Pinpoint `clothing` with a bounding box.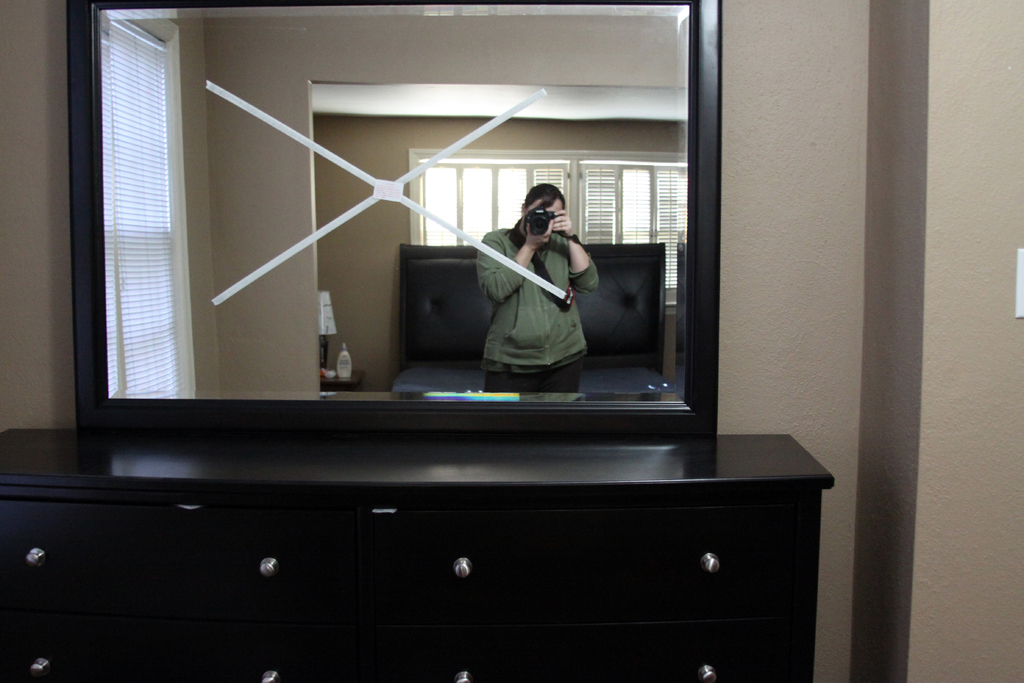
l=470, t=197, r=596, b=396.
